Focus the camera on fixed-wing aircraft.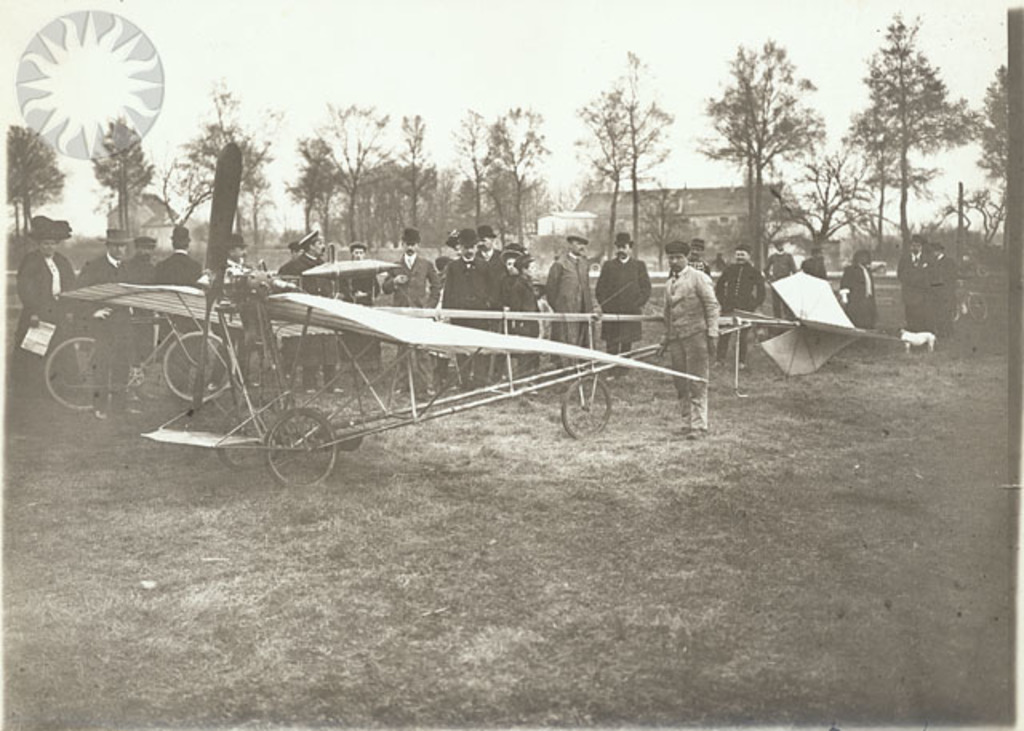
Focus region: select_region(56, 139, 906, 489).
